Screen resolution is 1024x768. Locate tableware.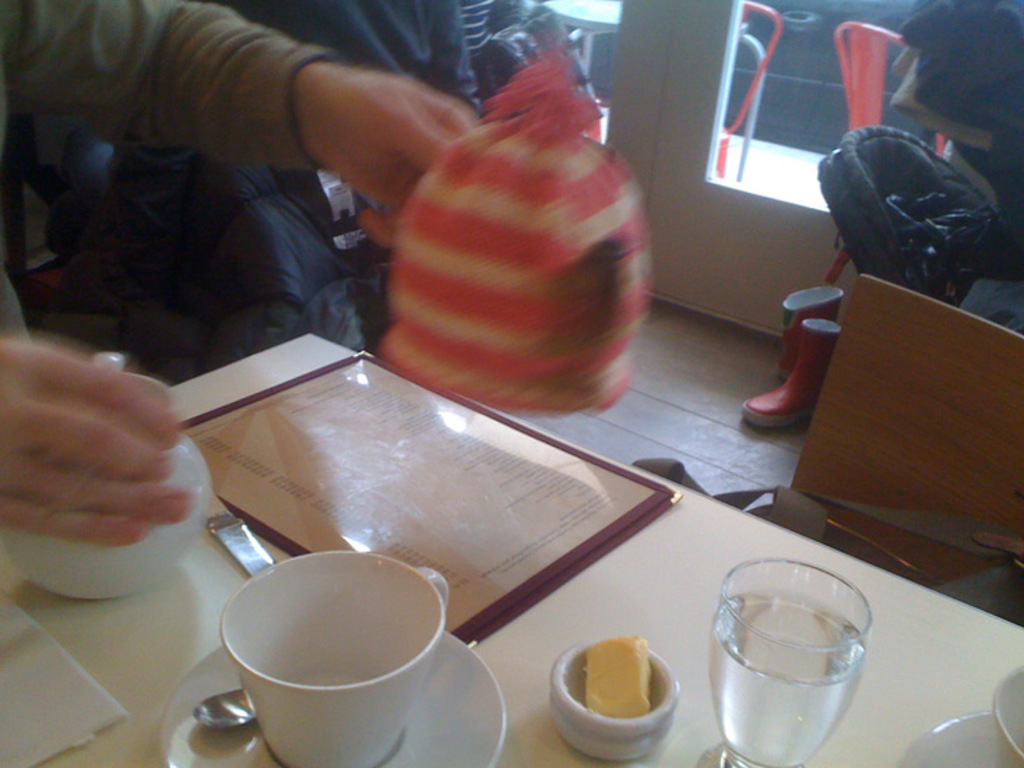
select_region(6, 349, 229, 614).
